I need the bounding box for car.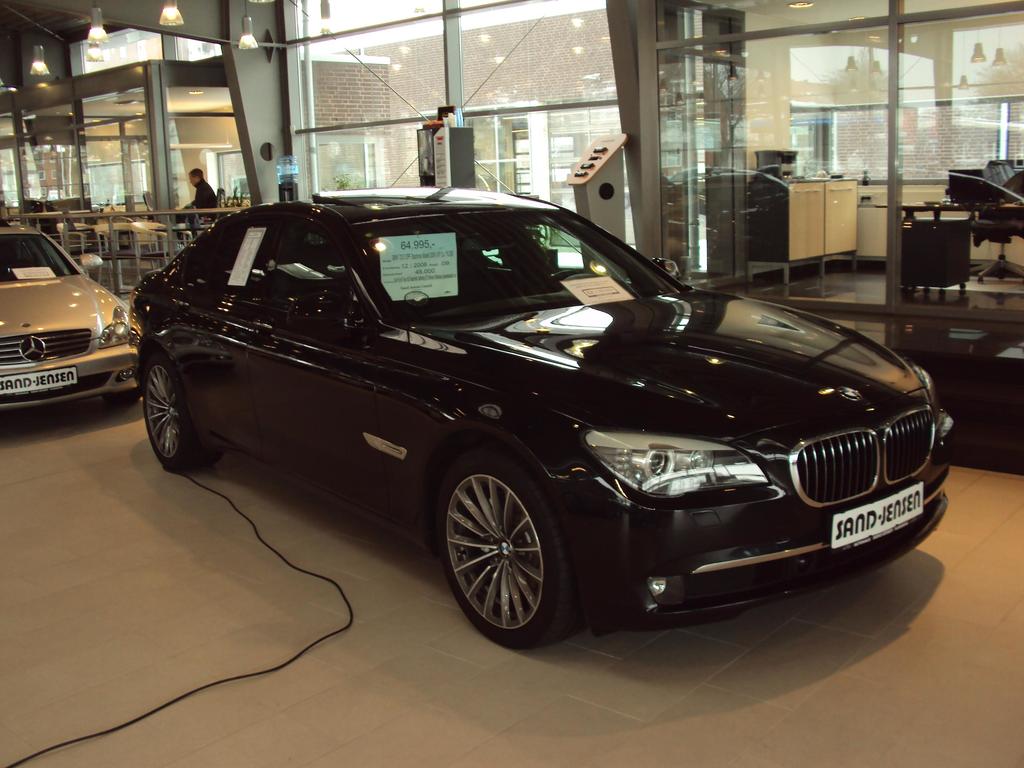
Here it is: [0, 222, 145, 419].
